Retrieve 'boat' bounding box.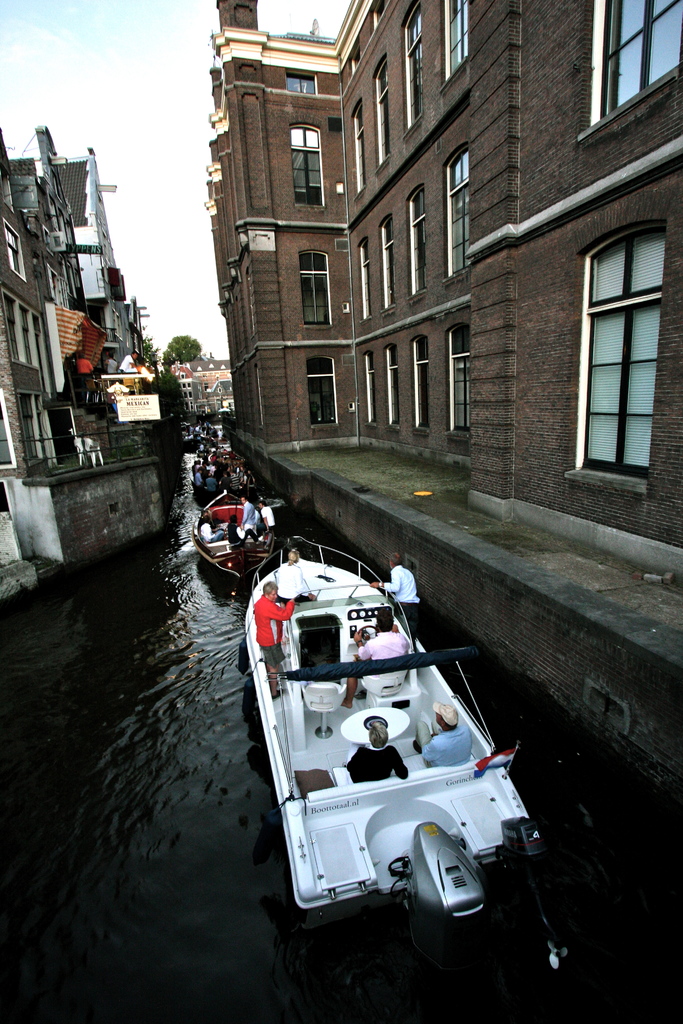
Bounding box: Rect(185, 483, 274, 597).
